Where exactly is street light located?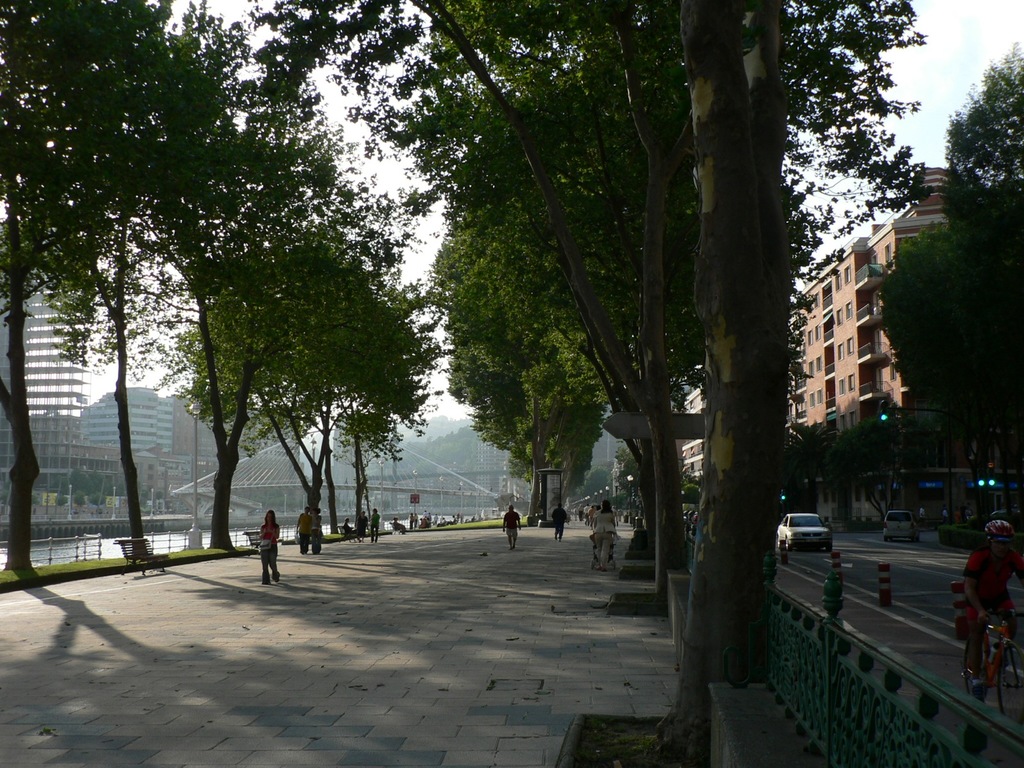
Its bounding box is [left=182, top=396, right=205, bottom=549].
